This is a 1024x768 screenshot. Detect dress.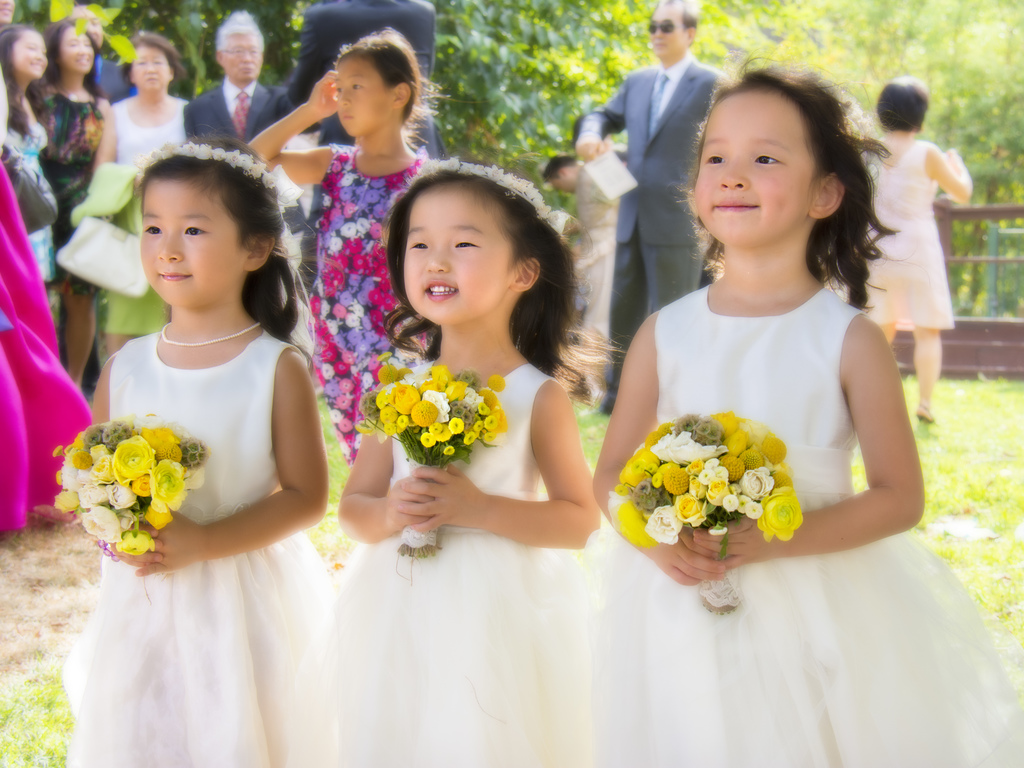
locate(304, 140, 429, 465).
